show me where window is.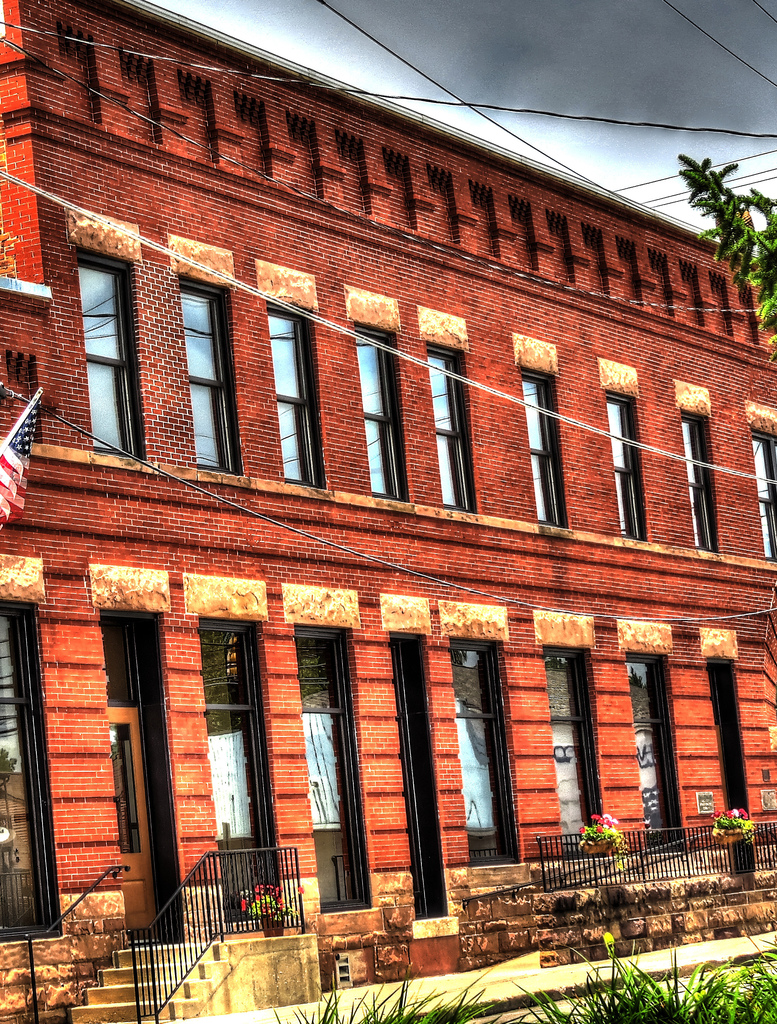
window is at 605 394 643 538.
